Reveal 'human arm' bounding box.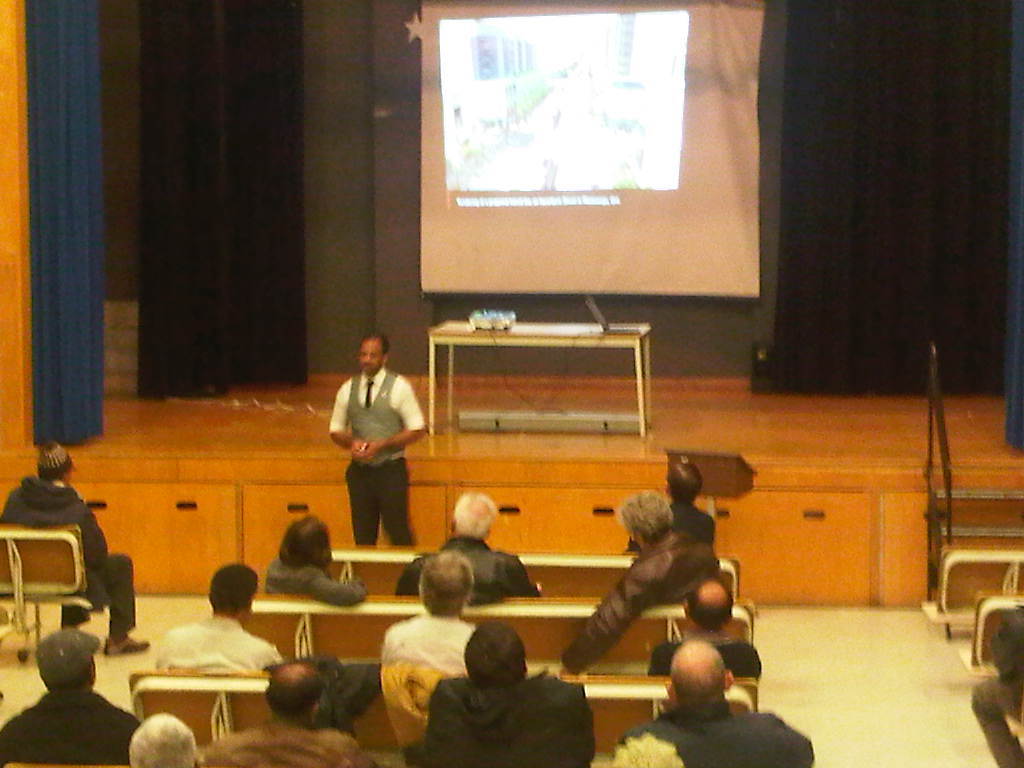
Revealed: x1=349, y1=376, x2=427, y2=463.
